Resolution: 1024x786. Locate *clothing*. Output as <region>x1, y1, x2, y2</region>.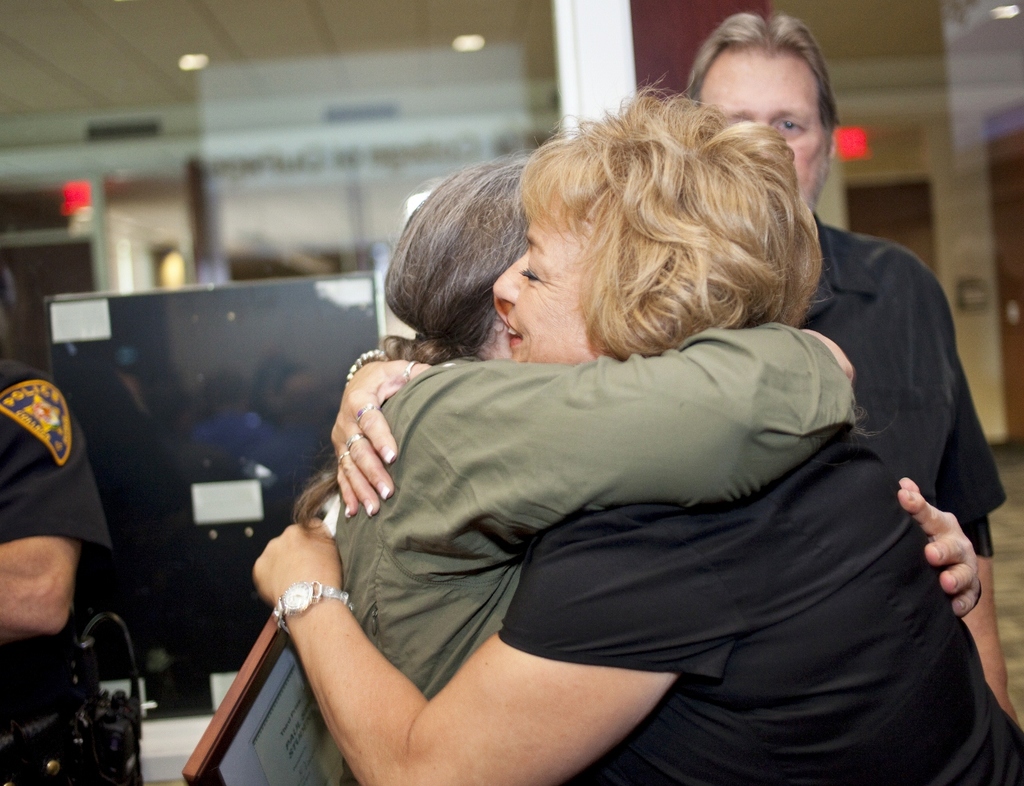
<region>502, 412, 1023, 785</region>.
